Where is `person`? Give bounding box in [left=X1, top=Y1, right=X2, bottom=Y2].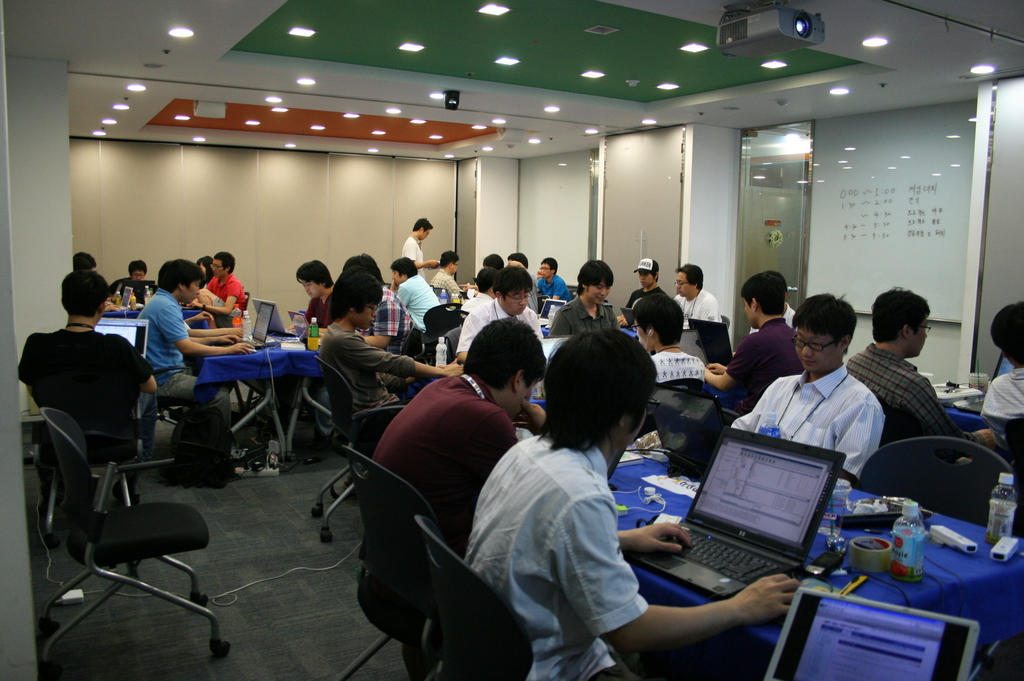
[left=291, top=259, right=335, bottom=324].
